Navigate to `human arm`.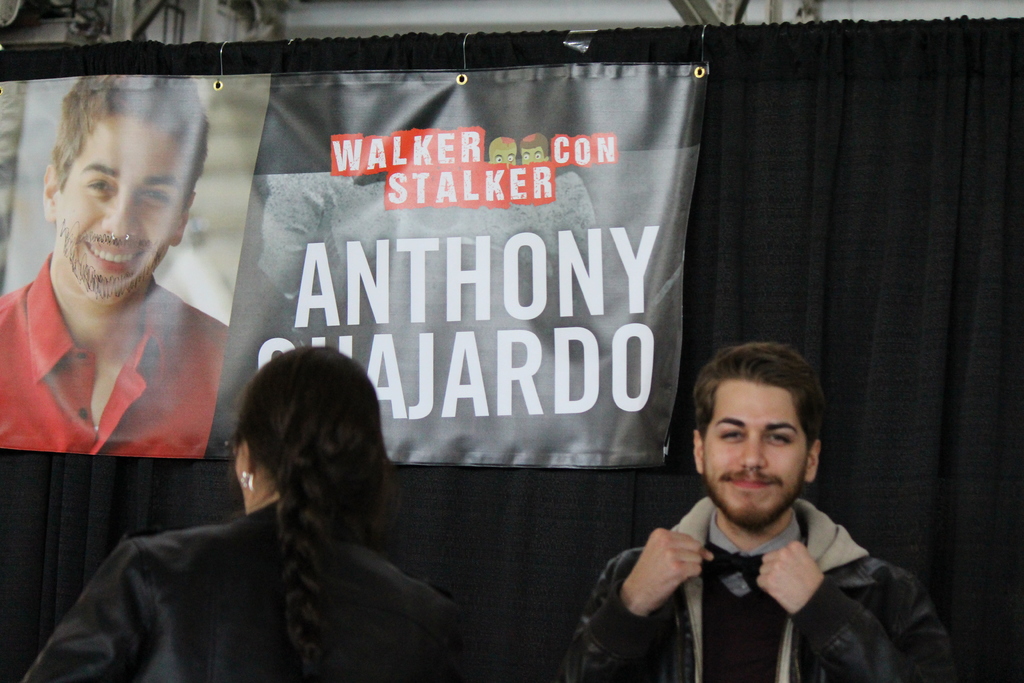
Navigation target: (x1=18, y1=538, x2=150, y2=682).
